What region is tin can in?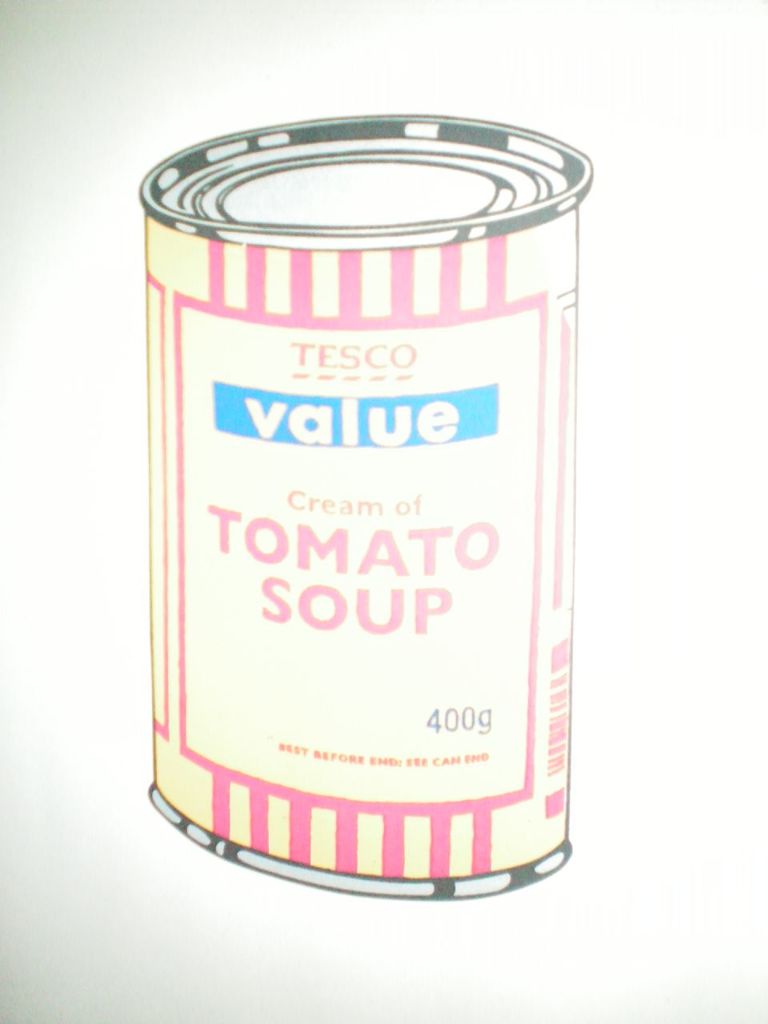
bbox=[134, 110, 599, 908].
